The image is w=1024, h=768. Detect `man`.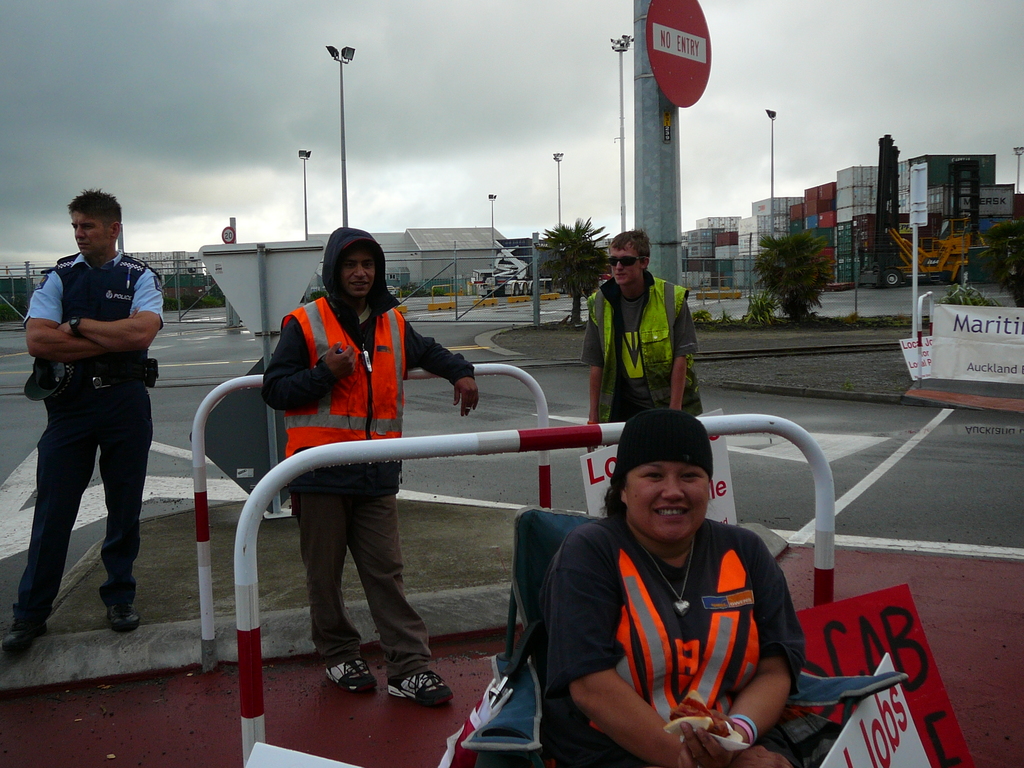
Detection: bbox(260, 225, 483, 710).
